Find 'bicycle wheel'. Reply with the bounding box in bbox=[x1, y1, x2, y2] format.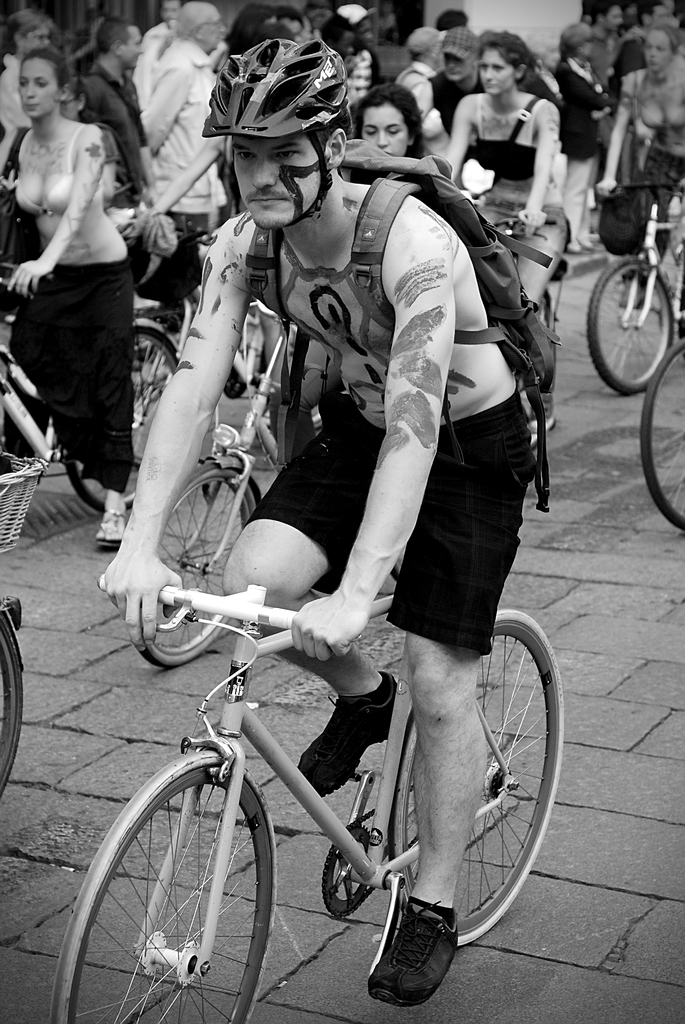
bbox=[0, 612, 24, 803].
